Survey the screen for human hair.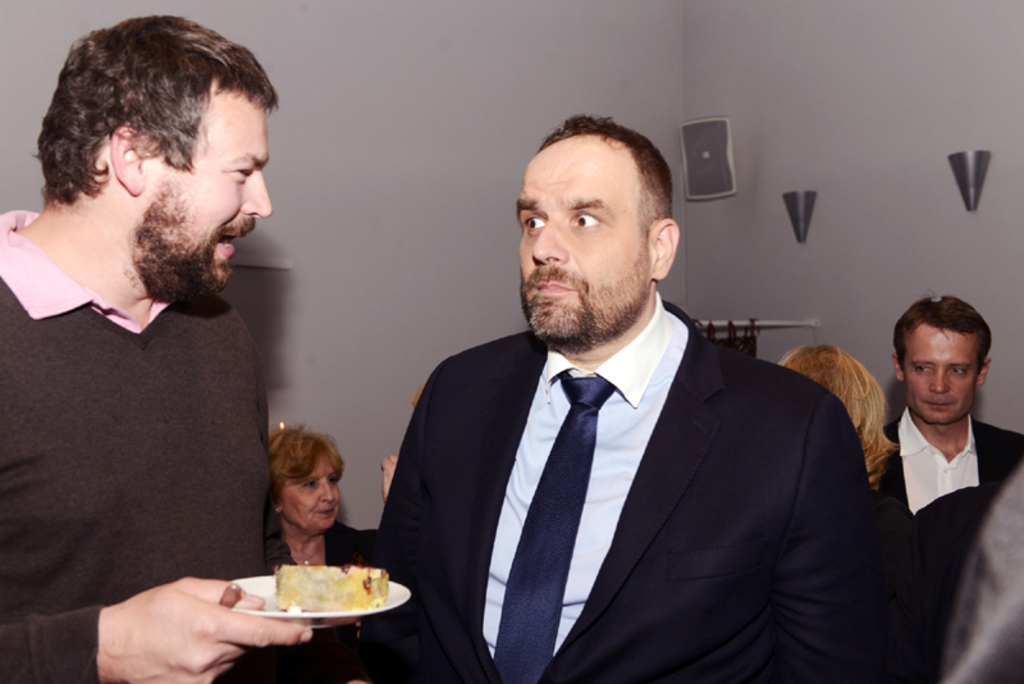
Survey found: <box>543,120,675,214</box>.
